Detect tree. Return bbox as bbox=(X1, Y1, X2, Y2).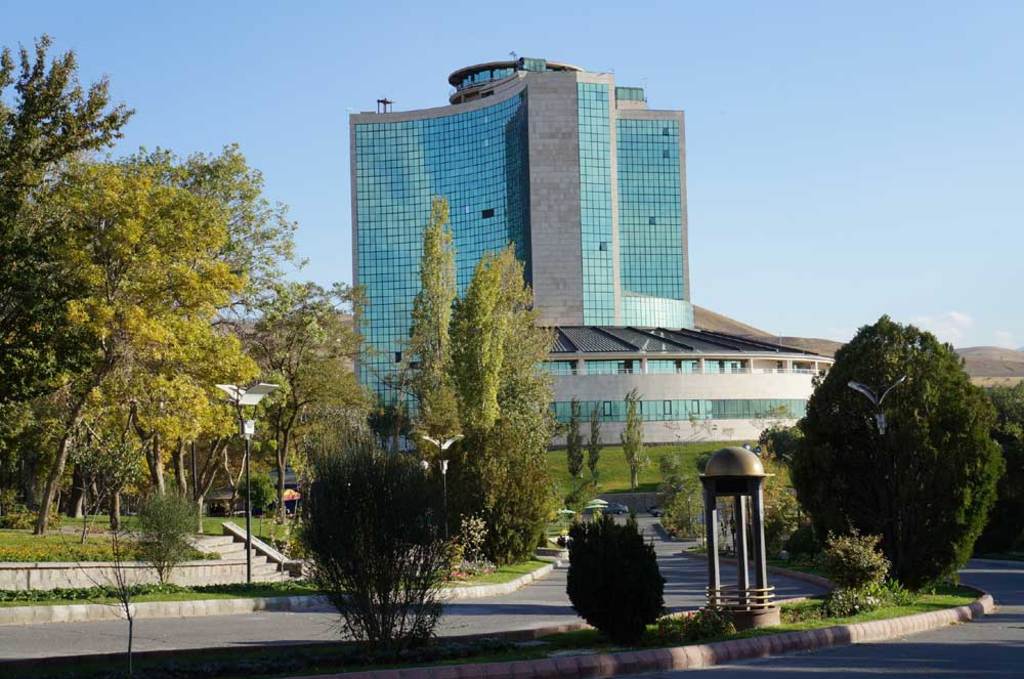
bbox=(0, 33, 145, 426).
